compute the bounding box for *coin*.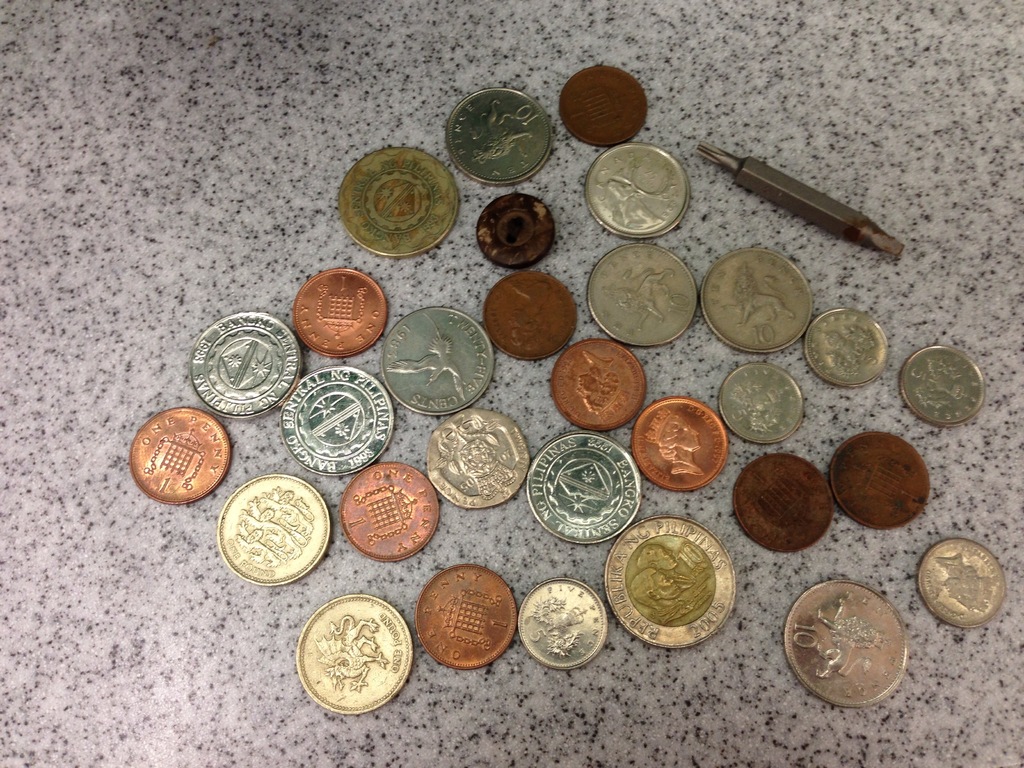
bbox=[296, 593, 412, 709].
